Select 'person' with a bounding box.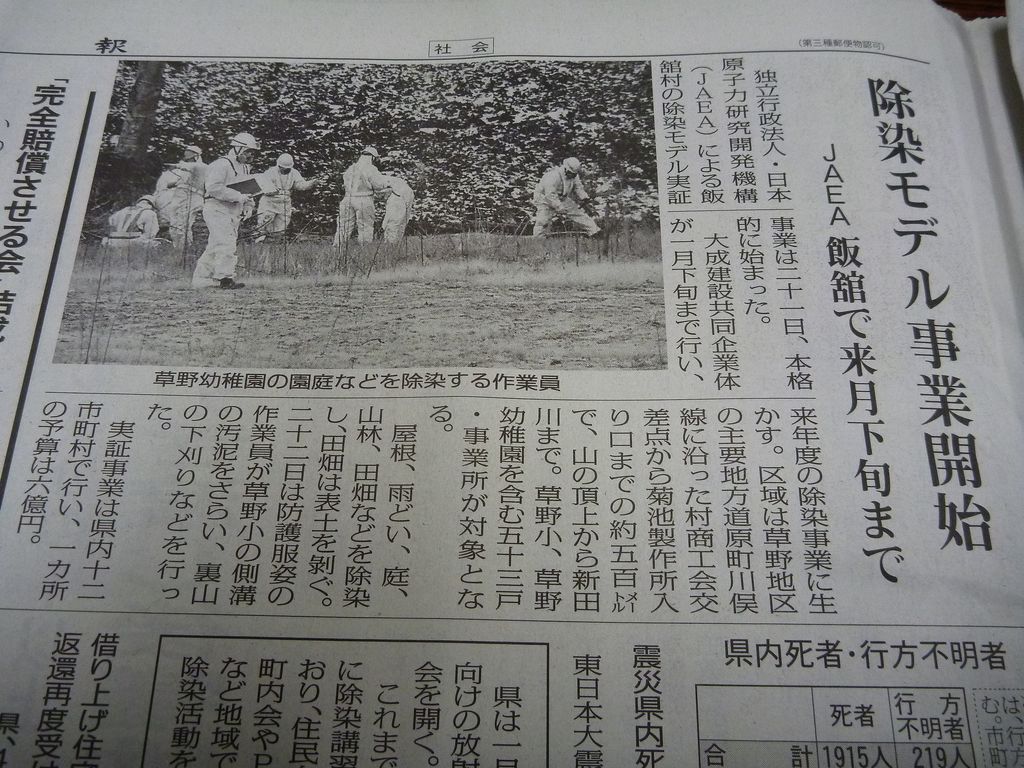
select_region(378, 176, 420, 239).
